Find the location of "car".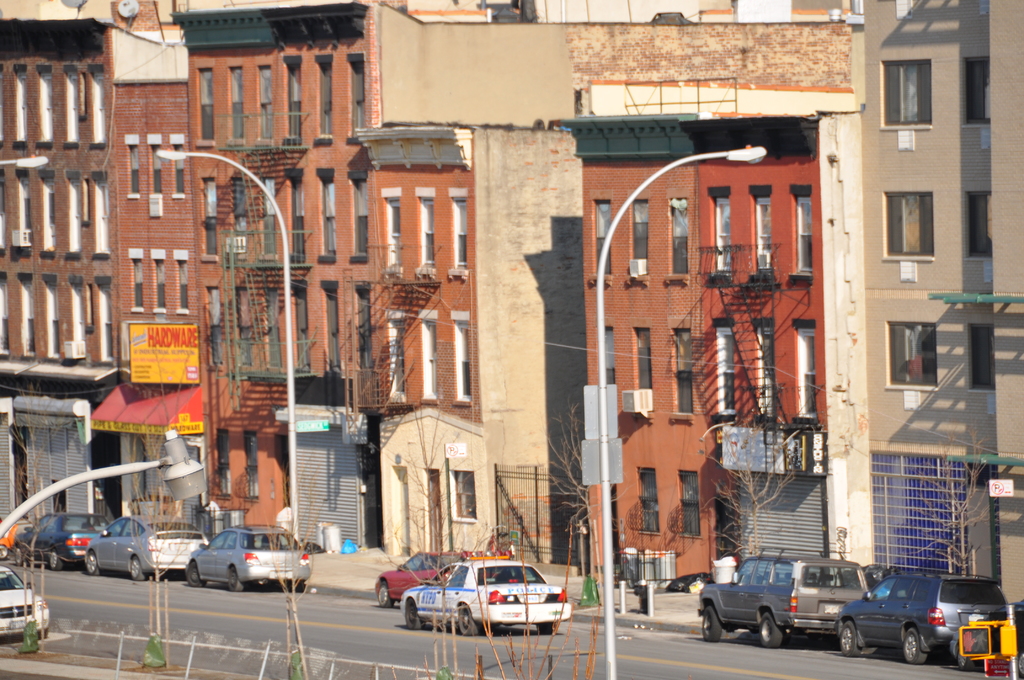
Location: bbox(401, 563, 571, 639).
